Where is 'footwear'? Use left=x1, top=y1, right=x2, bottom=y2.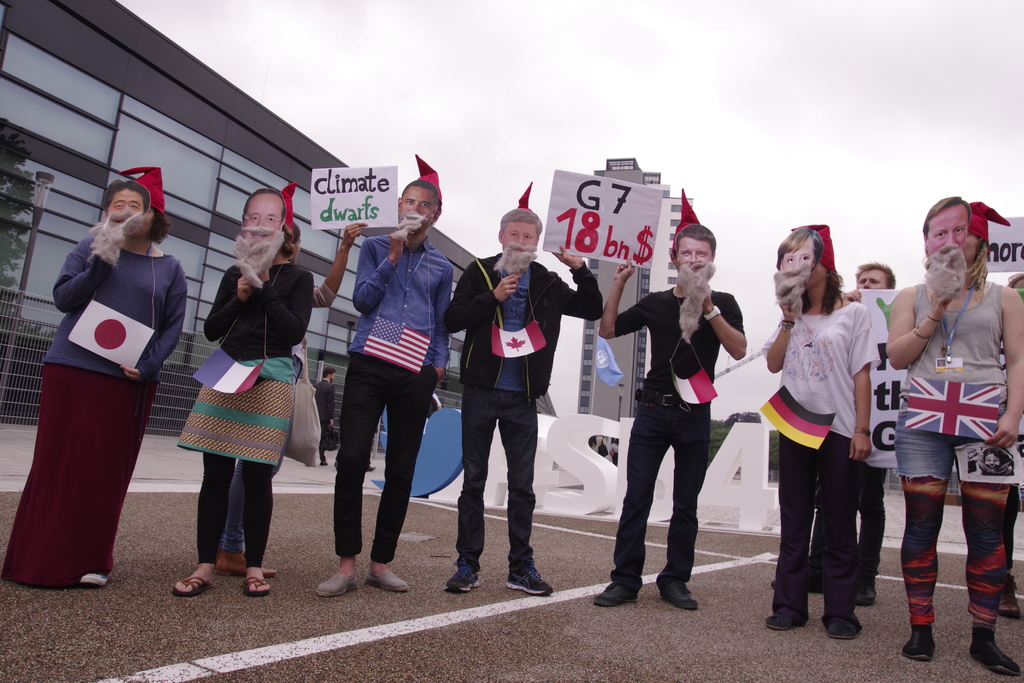
left=972, top=631, right=1018, bottom=676.
